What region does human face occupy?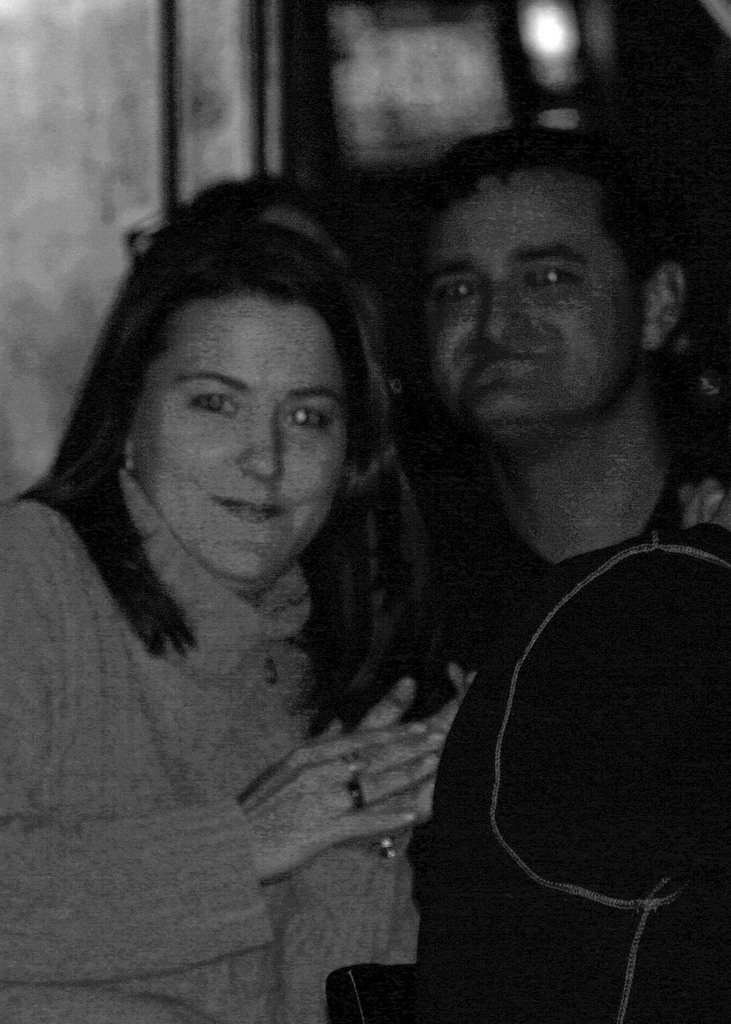
BBox(141, 300, 341, 589).
